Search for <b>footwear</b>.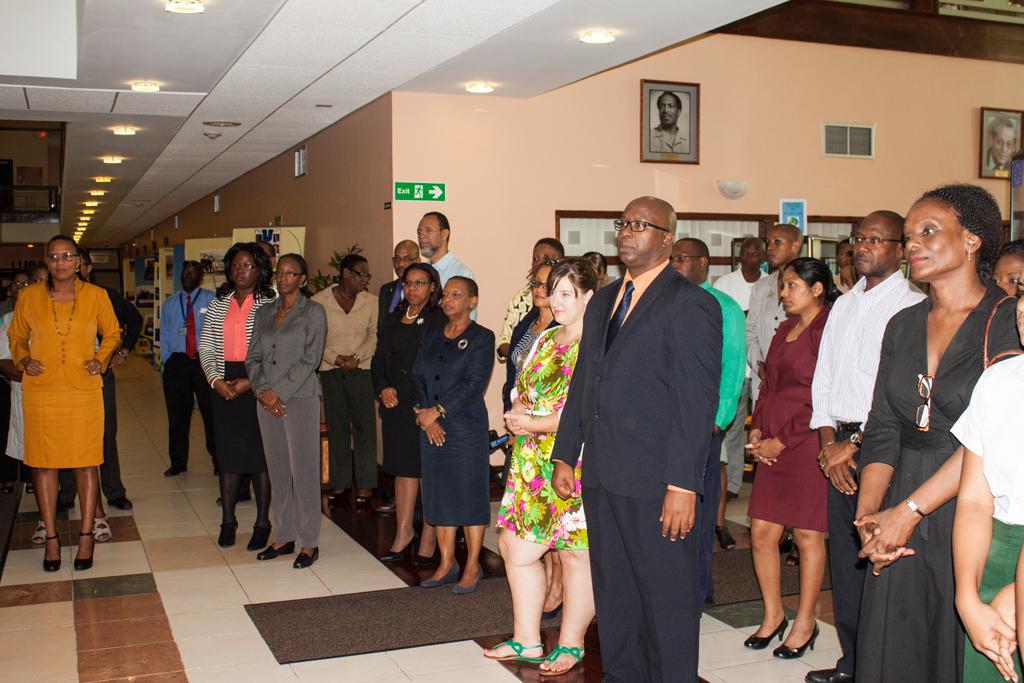
Found at {"left": 105, "top": 497, "right": 135, "bottom": 513}.
